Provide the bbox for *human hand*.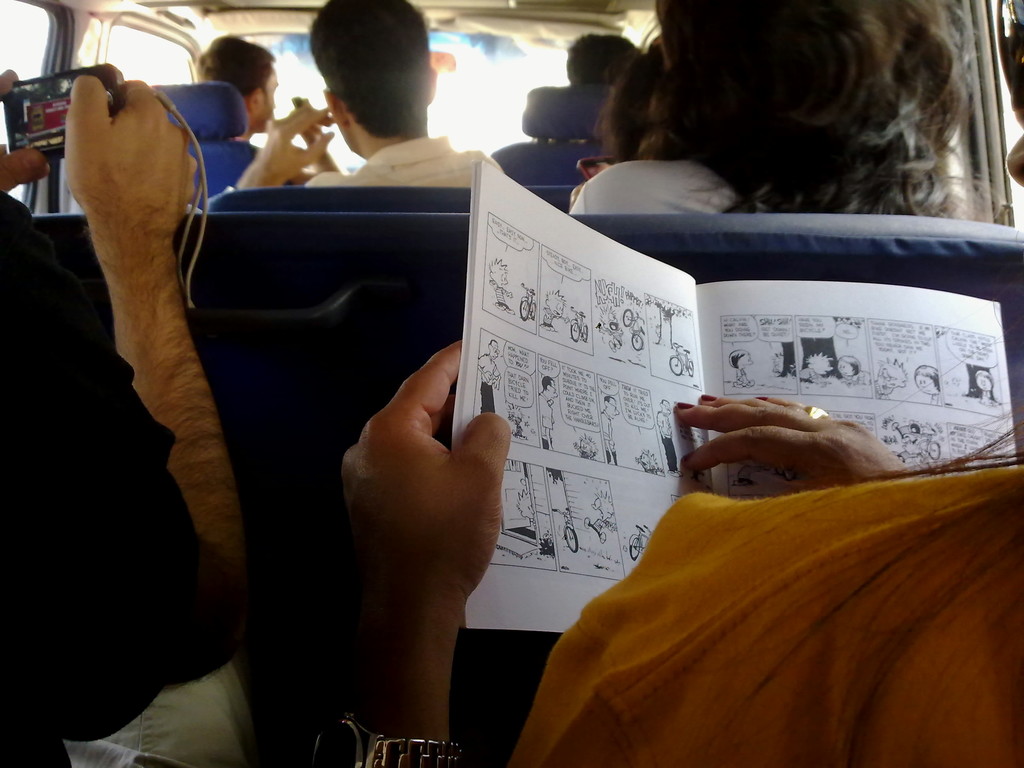
292:97:330:167.
